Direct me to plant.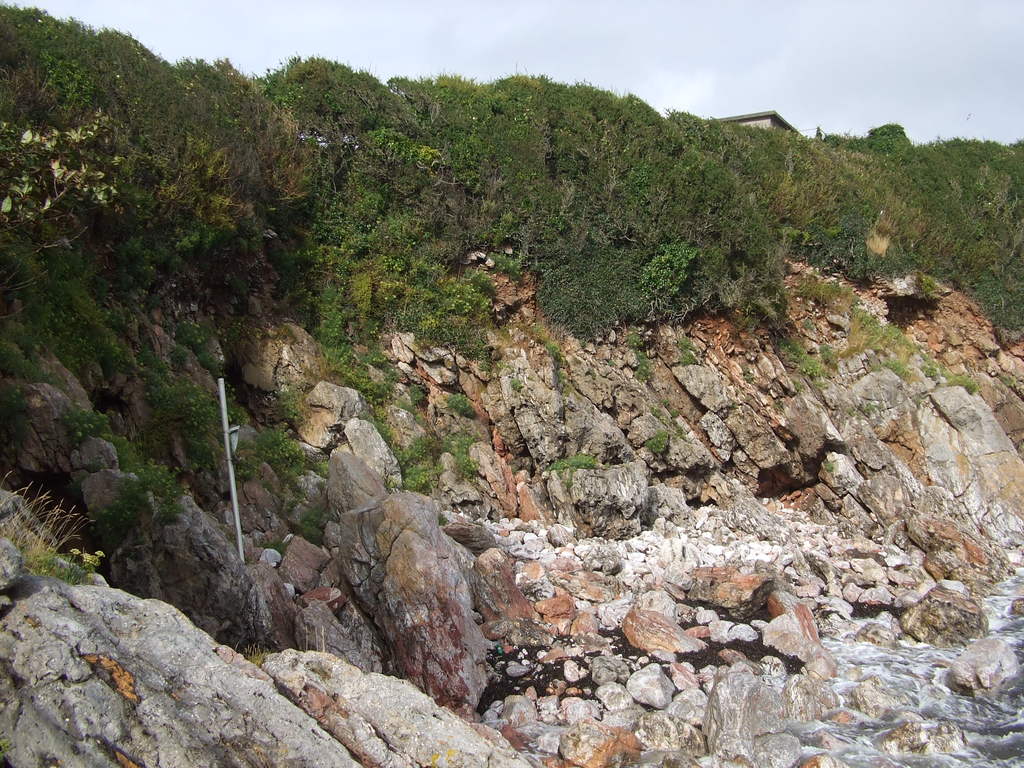
Direction: 444/262/505/318.
